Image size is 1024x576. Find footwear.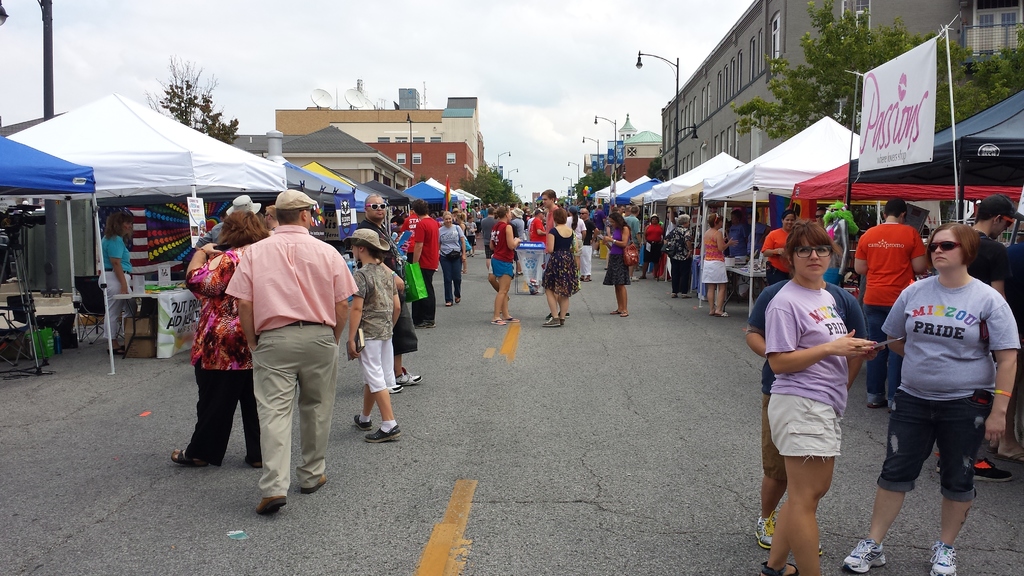
Rect(364, 422, 401, 440).
